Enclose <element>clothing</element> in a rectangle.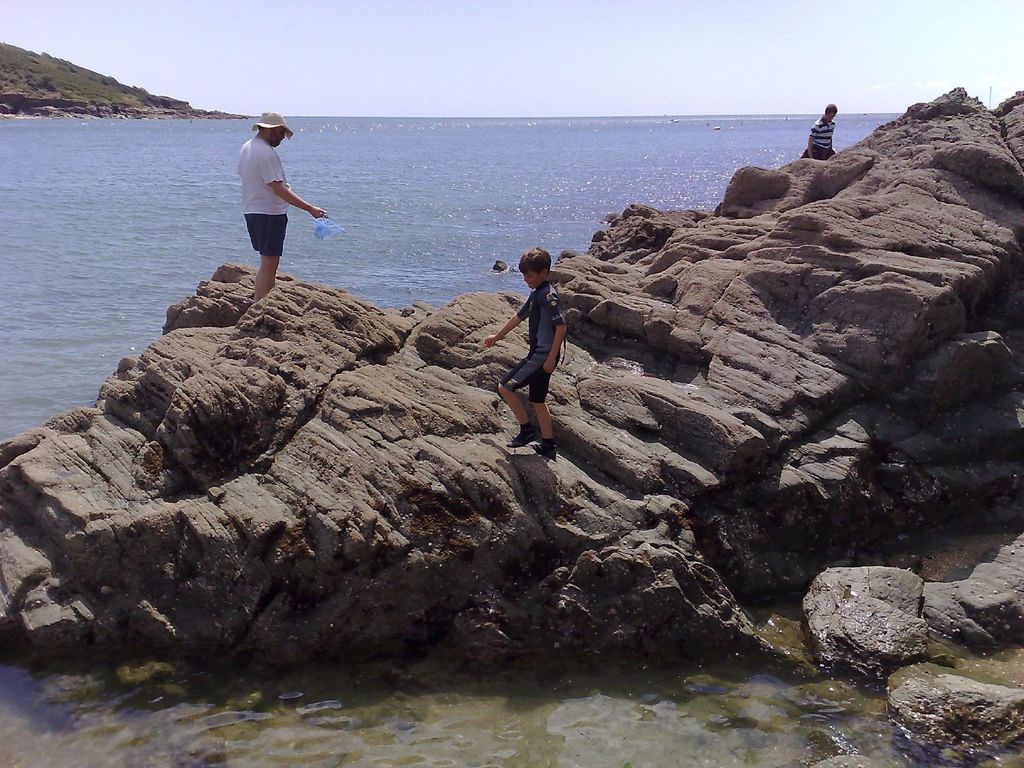
(804, 116, 840, 157).
